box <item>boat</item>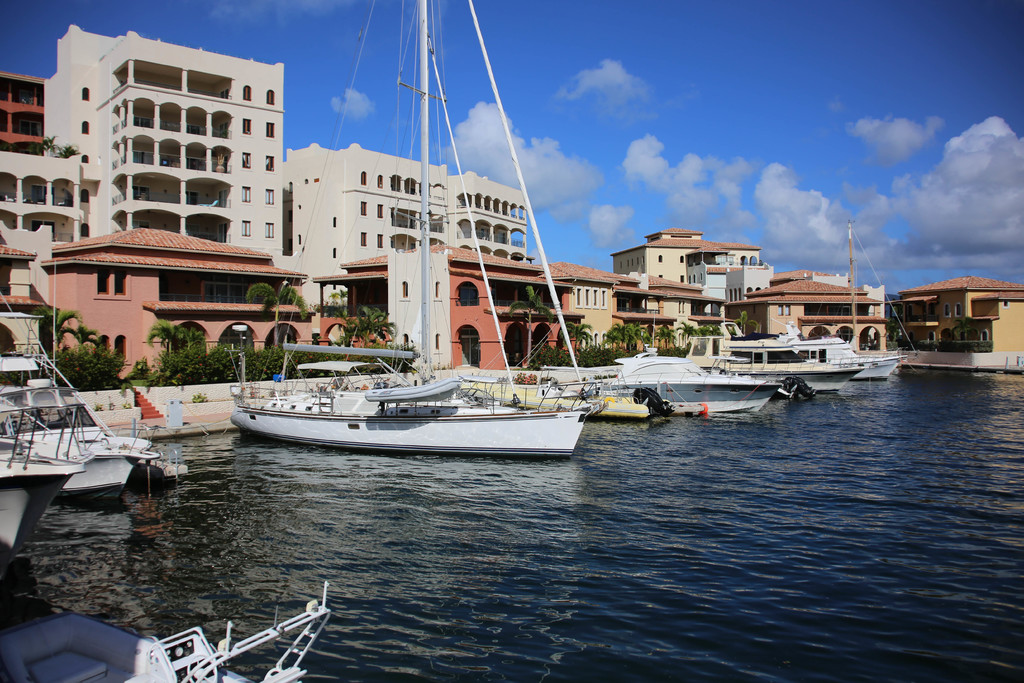
682 343 865 399
